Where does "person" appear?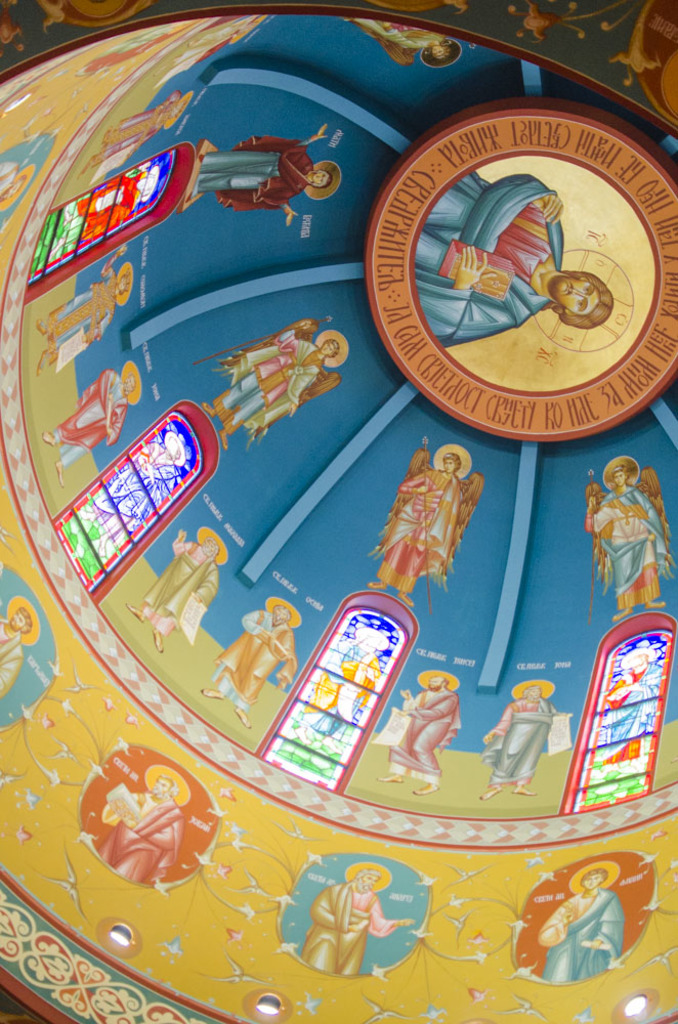
Appears at Rect(209, 119, 347, 230).
